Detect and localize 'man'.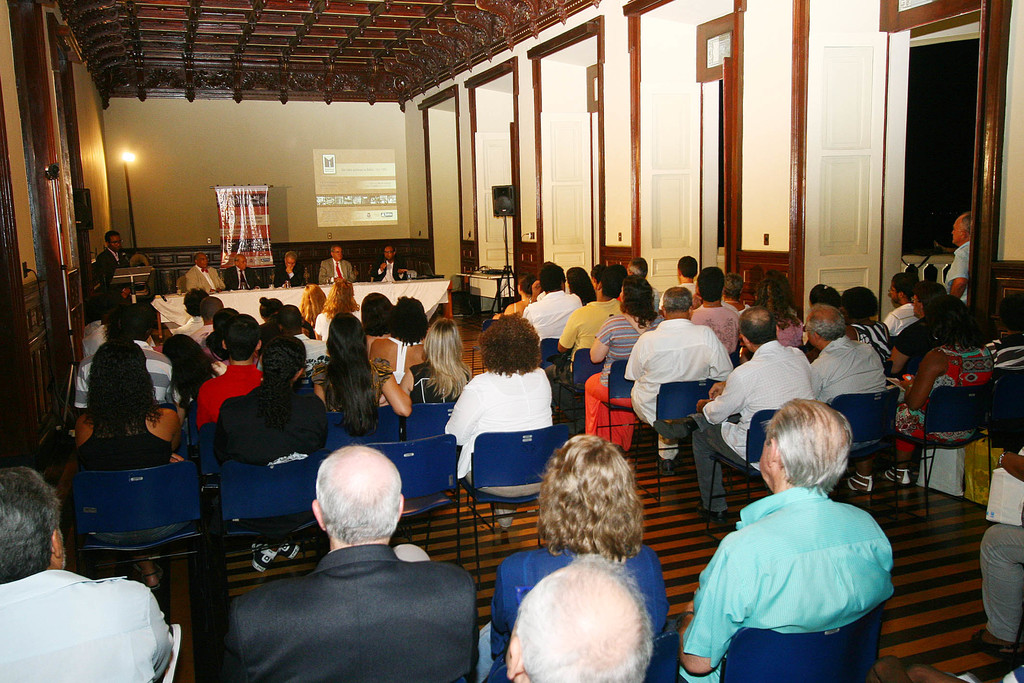
Localized at rect(95, 230, 125, 289).
